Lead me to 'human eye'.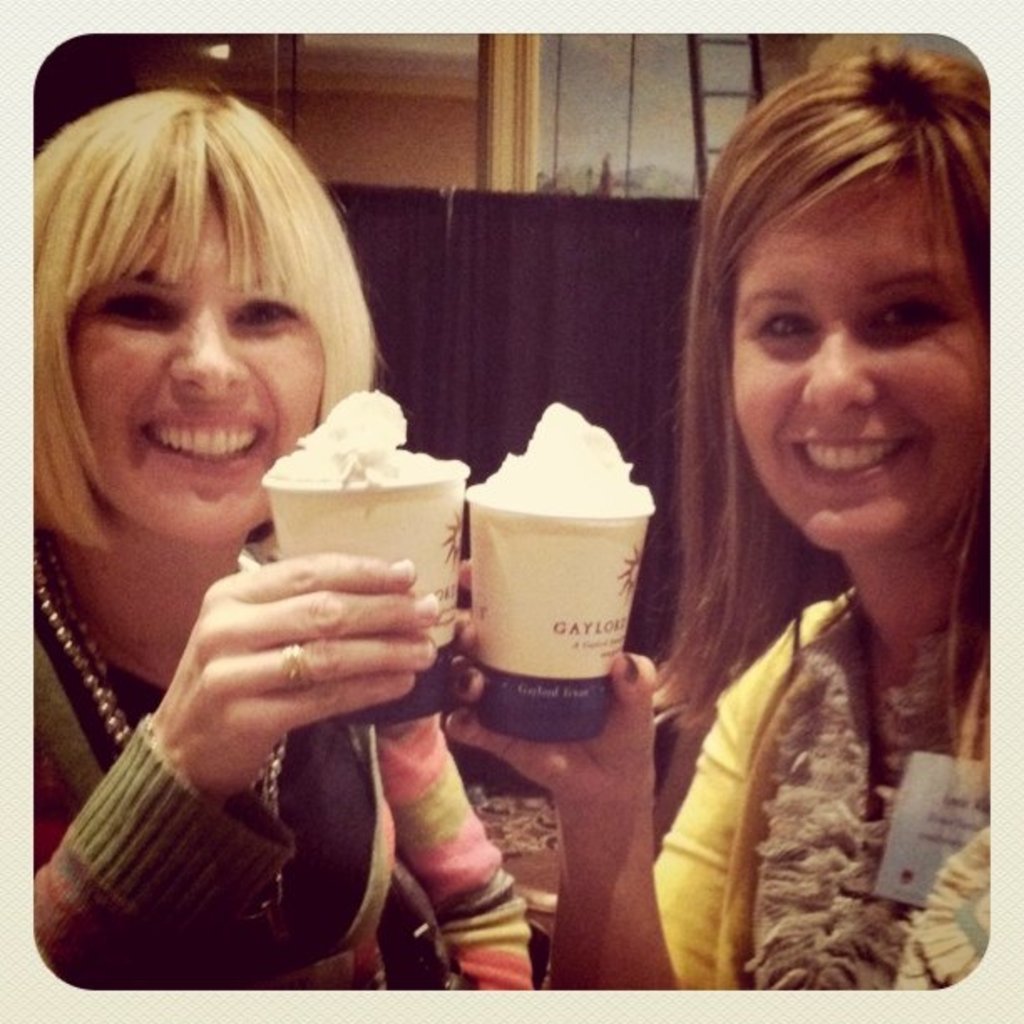
Lead to [870,289,944,335].
